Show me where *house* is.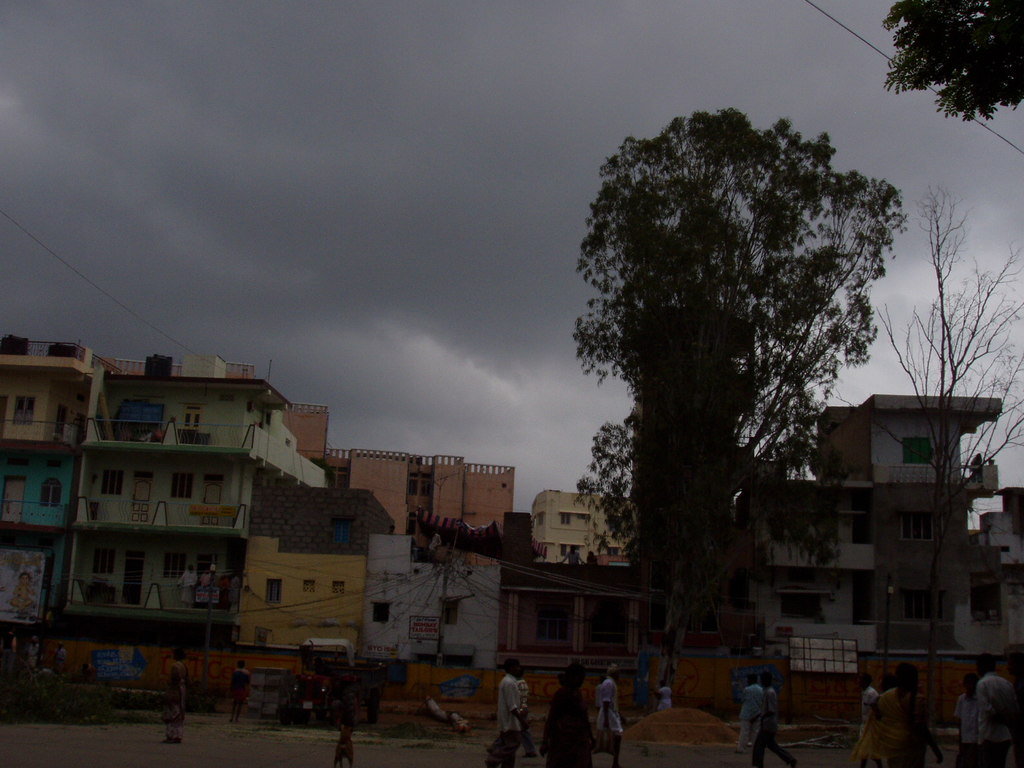
*house* is at x1=525, y1=550, x2=678, y2=667.
